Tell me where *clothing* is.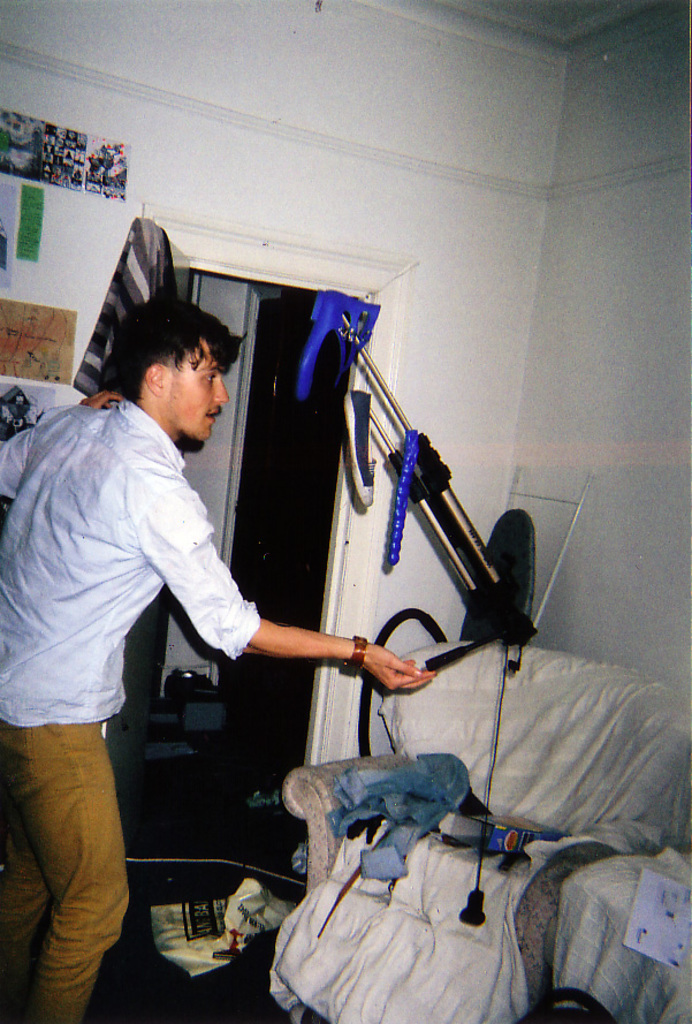
*clothing* is at Rect(317, 757, 480, 875).
